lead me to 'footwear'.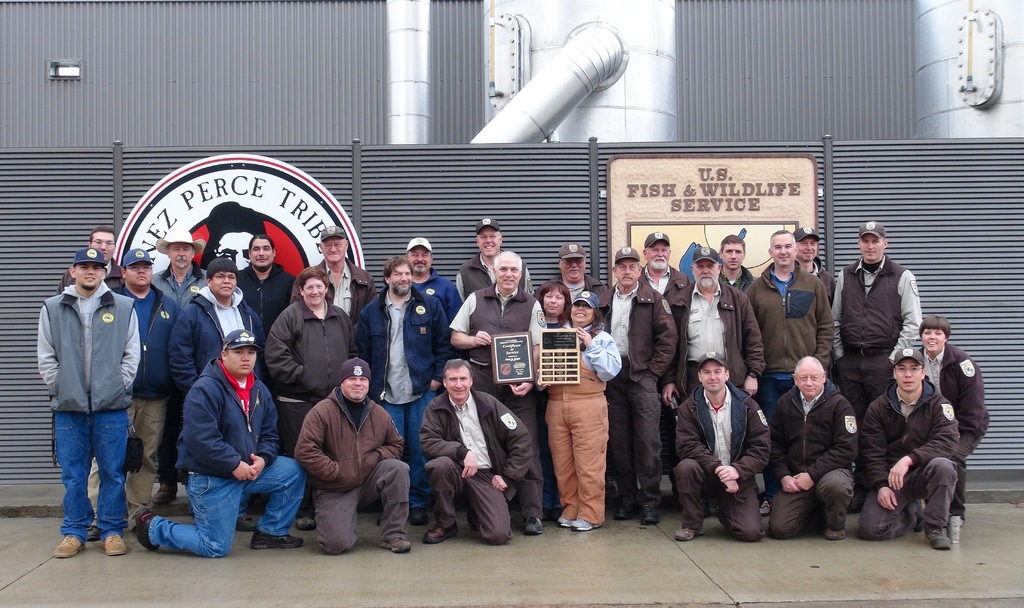
Lead to 250 530 305 552.
